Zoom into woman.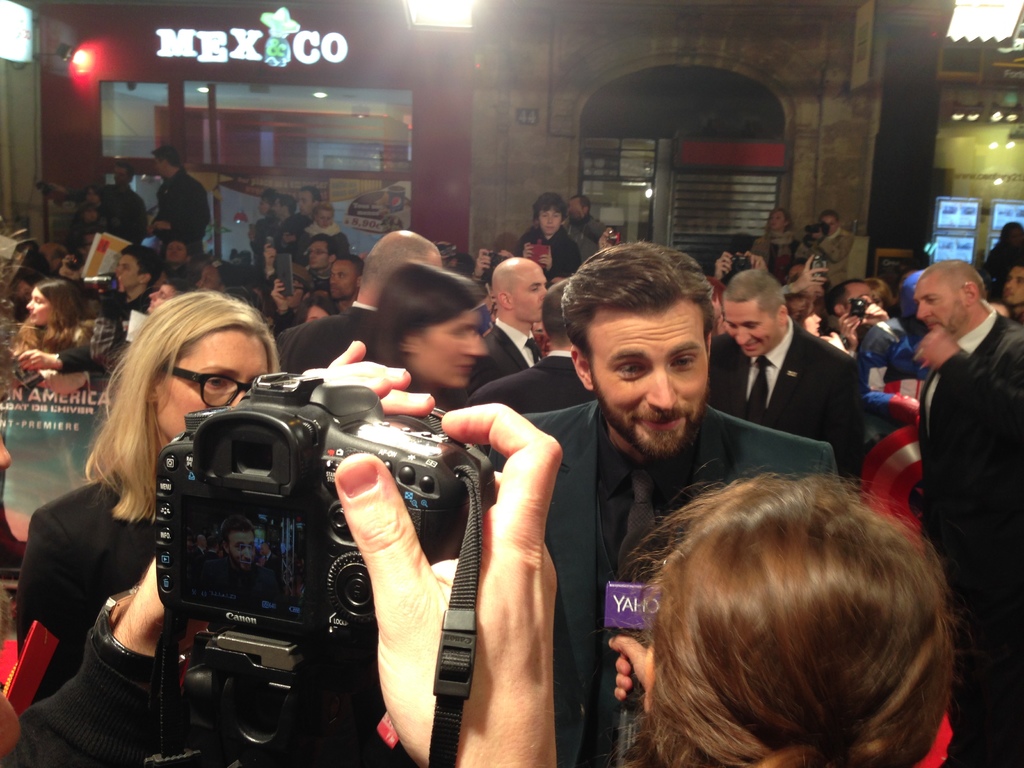
Zoom target: [left=369, top=264, right=484, bottom=407].
